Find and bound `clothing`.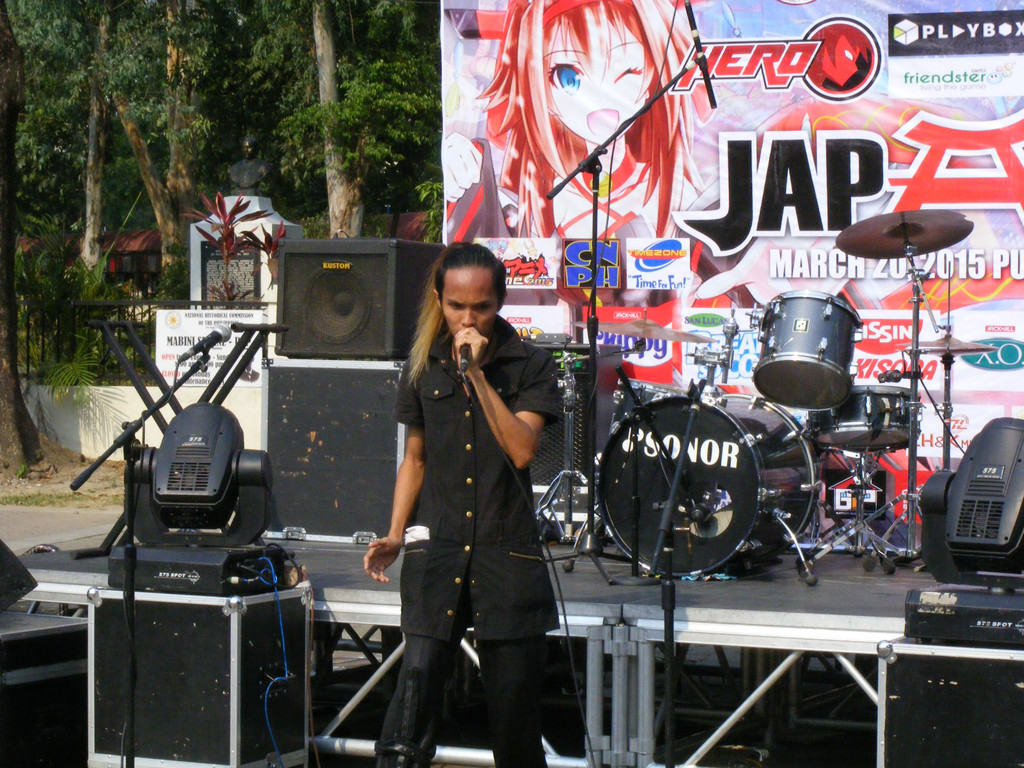
Bound: 376/316/557/767.
